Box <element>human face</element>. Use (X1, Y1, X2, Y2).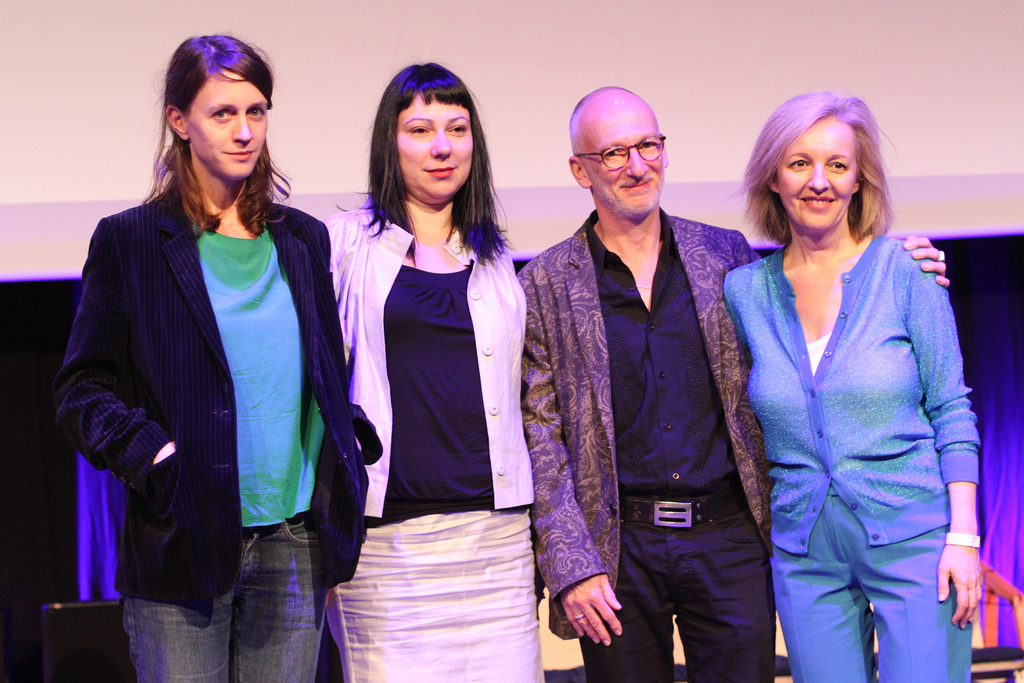
(397, 95, 470, 197).
